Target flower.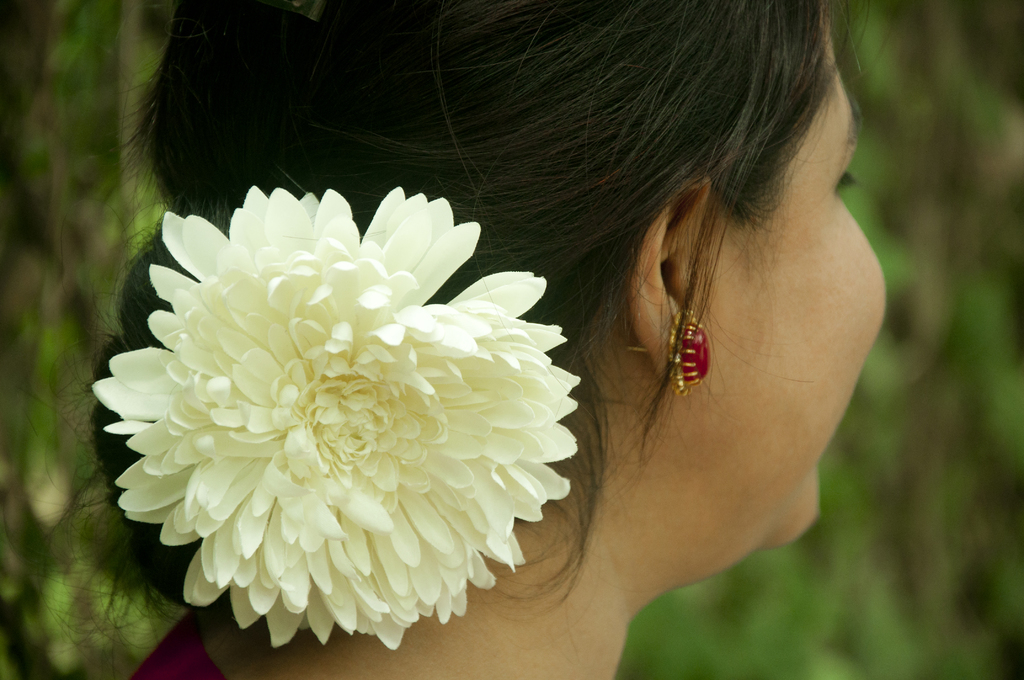
Target region: <region>111, 184, 558, 660</region>.
